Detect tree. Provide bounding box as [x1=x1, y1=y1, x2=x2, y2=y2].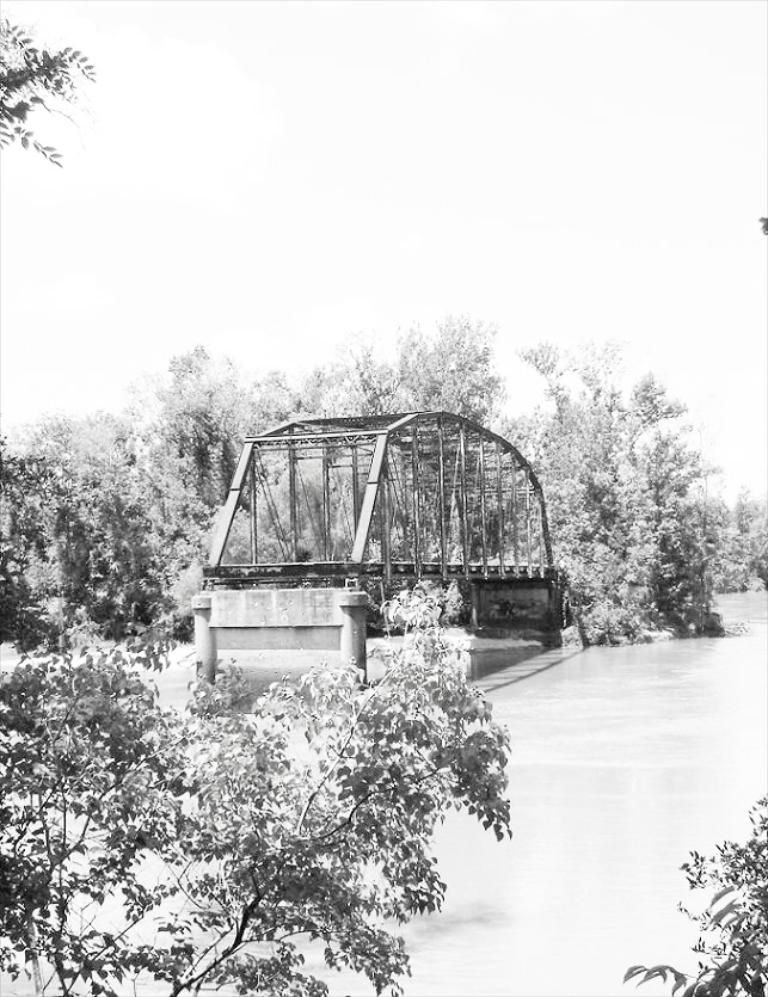
[x1=511, y1=330, x2=718, y2=607].
